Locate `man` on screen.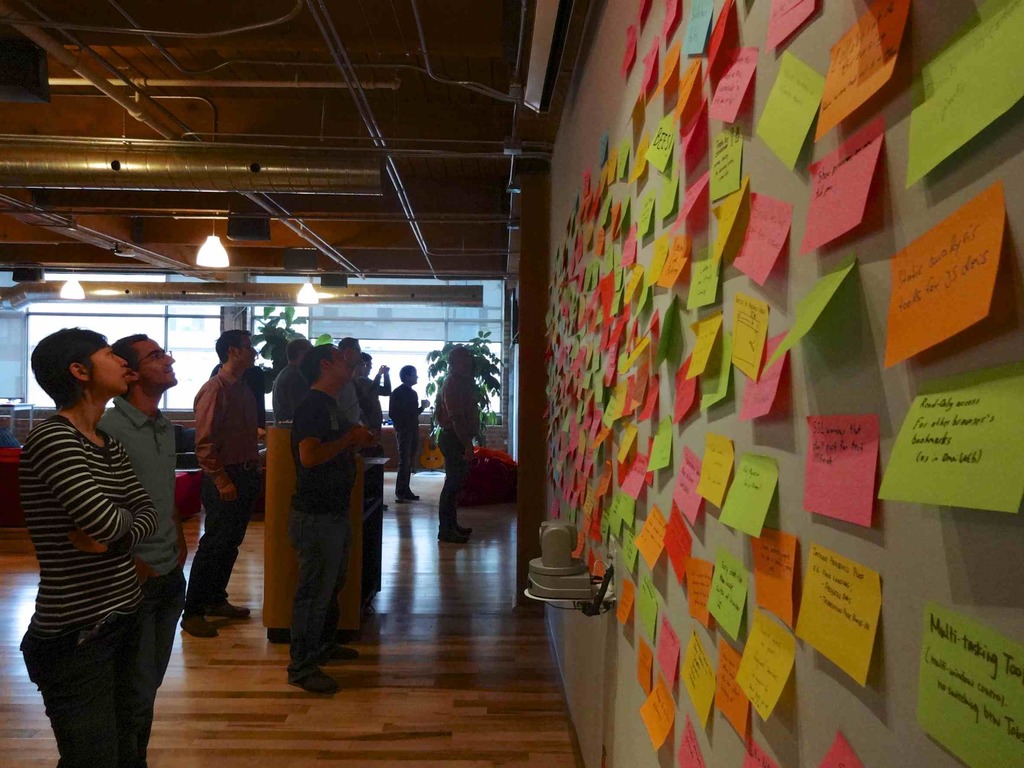
On screen at crop(387, 364, 434, 507).
